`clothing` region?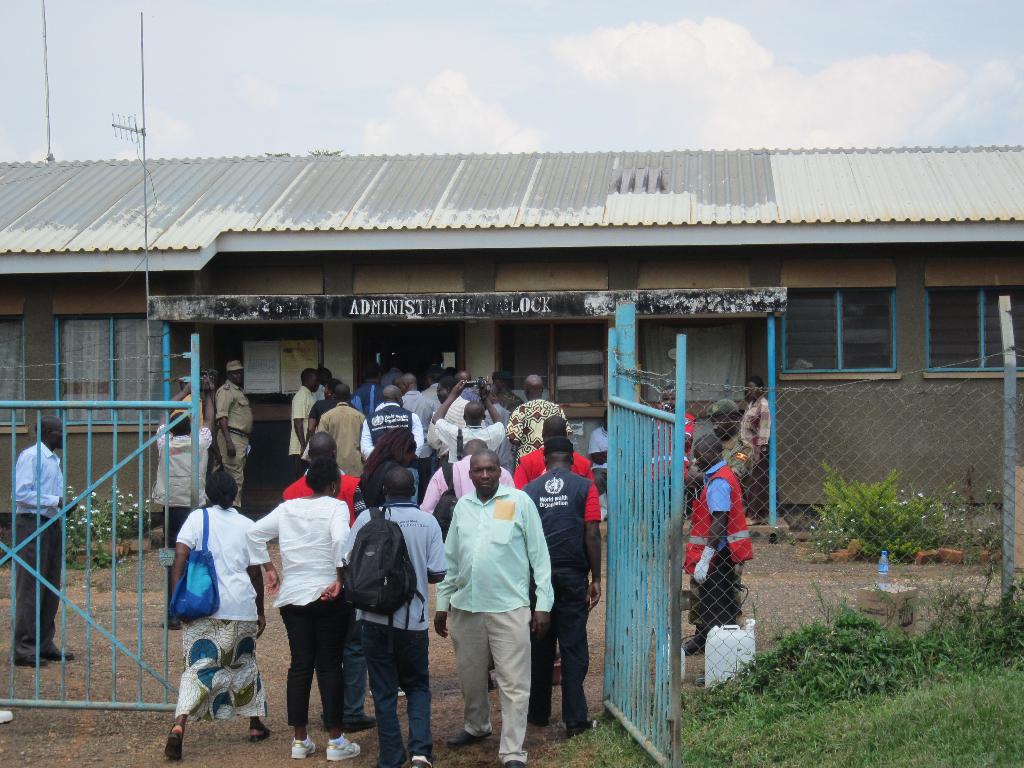
region(509, 435, 604, 555)
